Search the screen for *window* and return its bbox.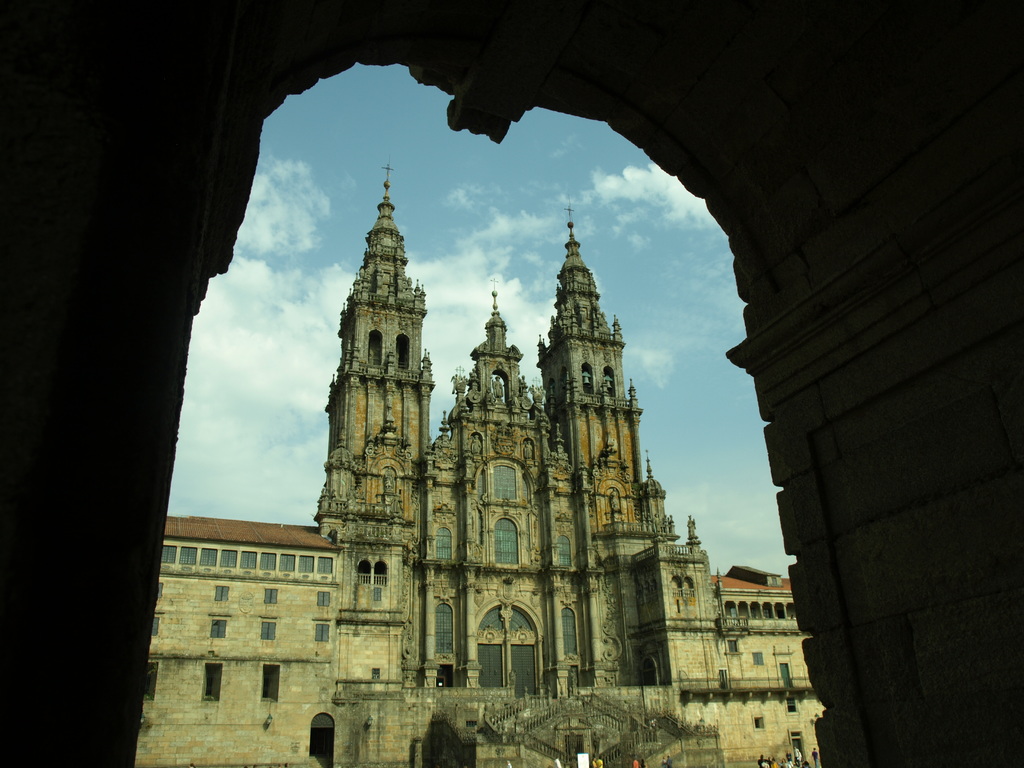
Found: left=214, top=584, right=229, bottom=604.
